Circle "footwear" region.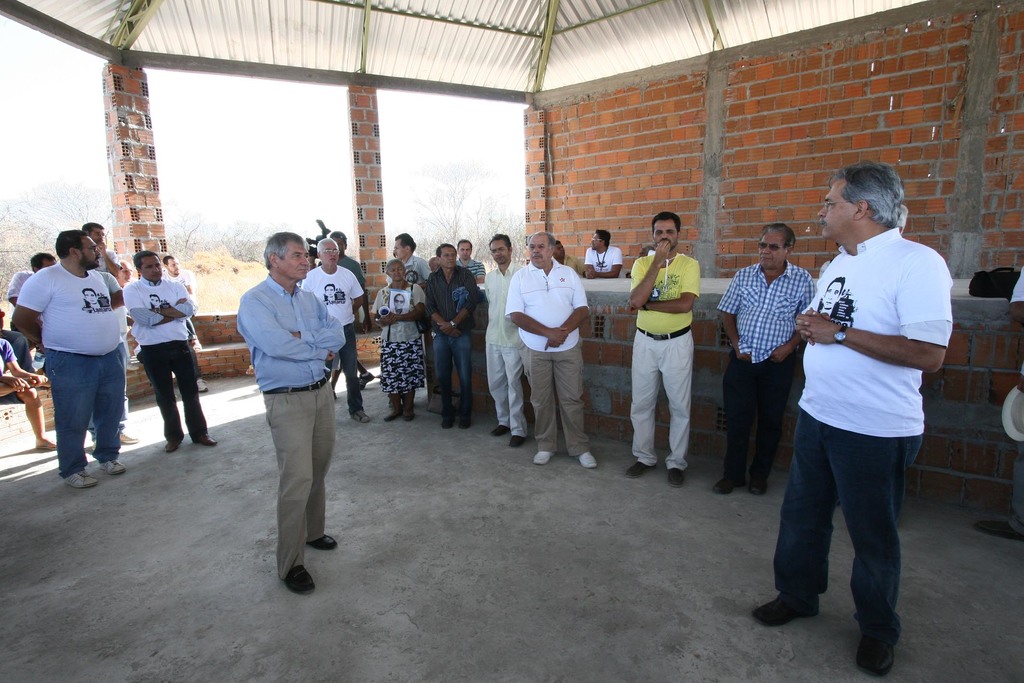
Region: crop(304, 535, 340, 556).
